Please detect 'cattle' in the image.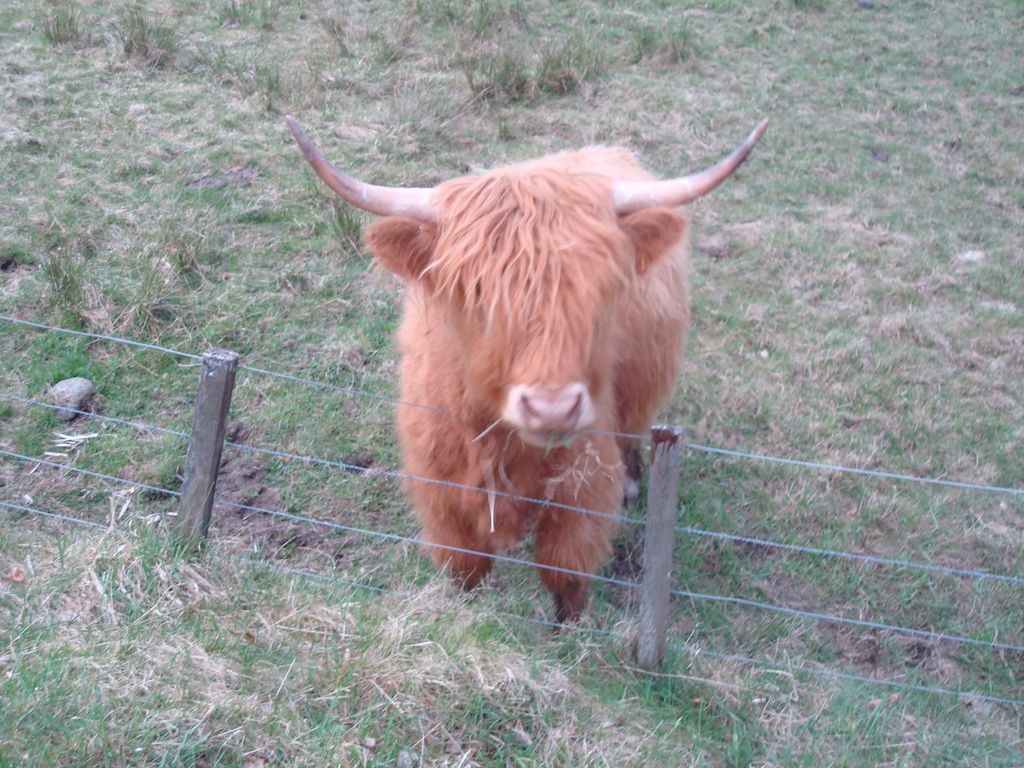
(left=281, top=116, right=762, bottom=625).
